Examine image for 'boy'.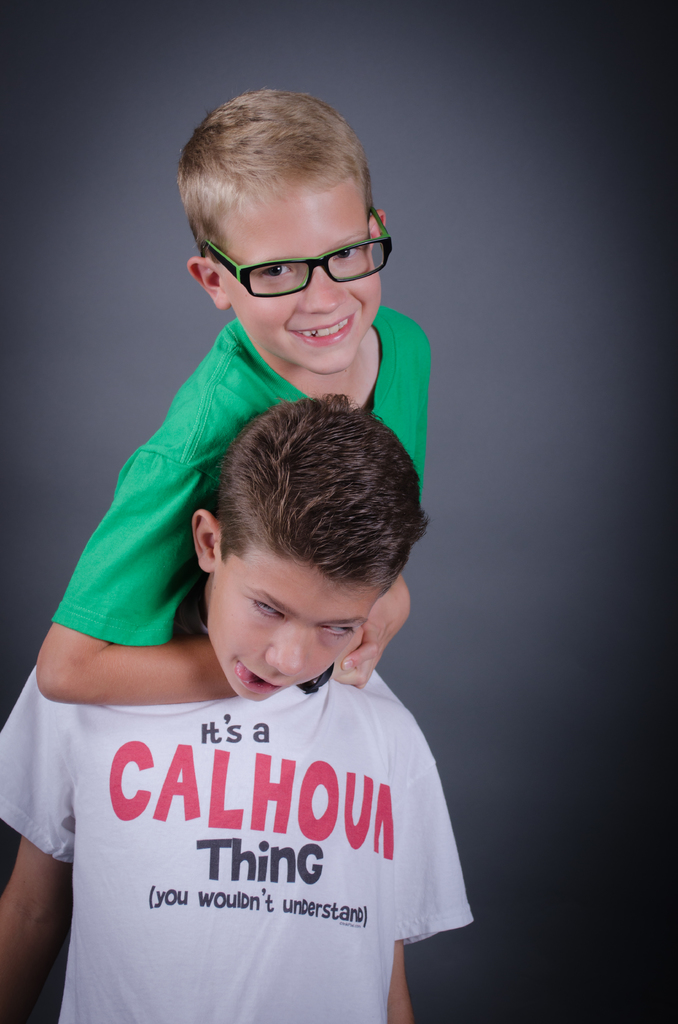
Examination result: locate(30, 87, 433, 701).
